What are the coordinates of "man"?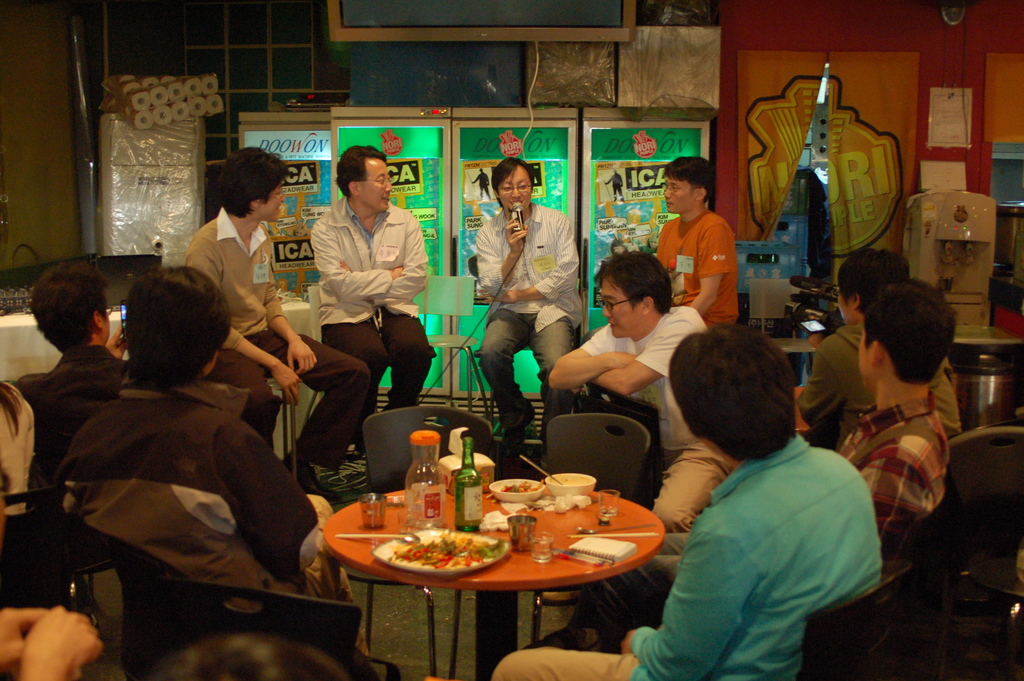
[301,142,426,455].
